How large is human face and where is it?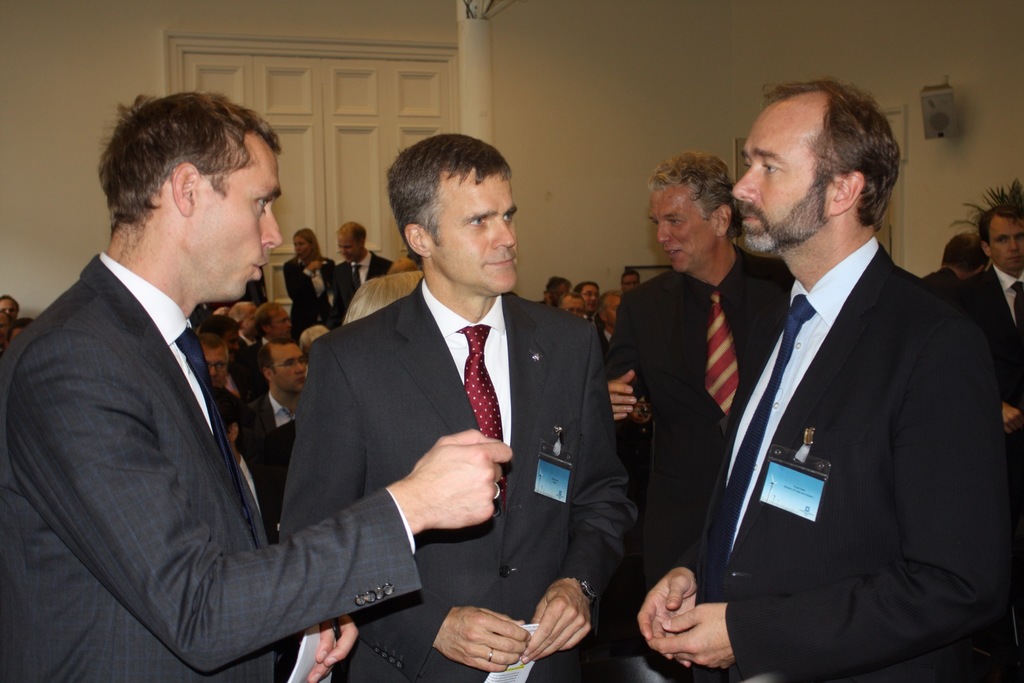
Bounding box: locate(428, 169, 519, 293).
